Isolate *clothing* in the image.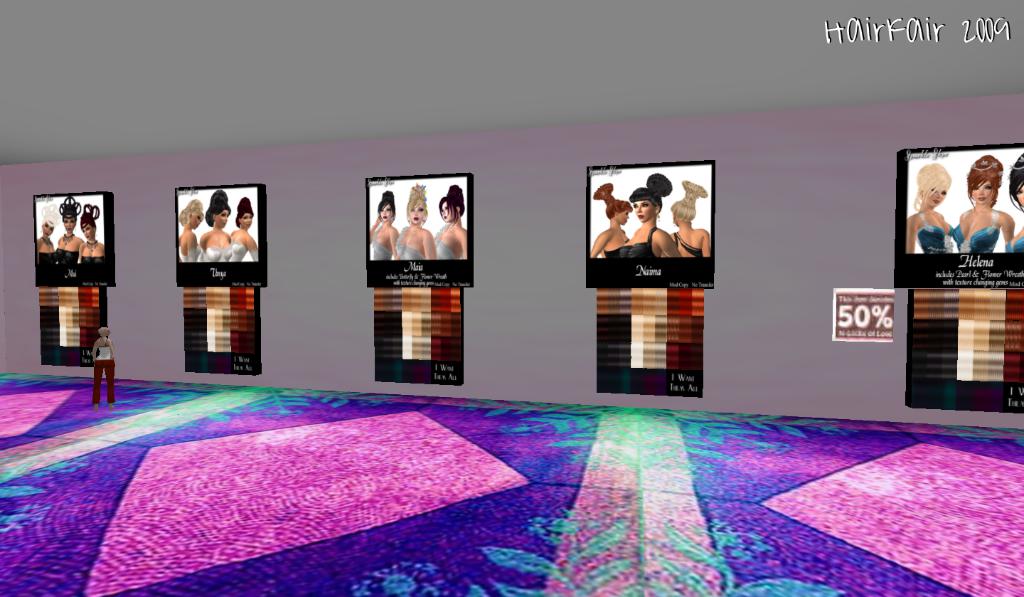
Isolated region: detection(78, 252, 102, 265).
